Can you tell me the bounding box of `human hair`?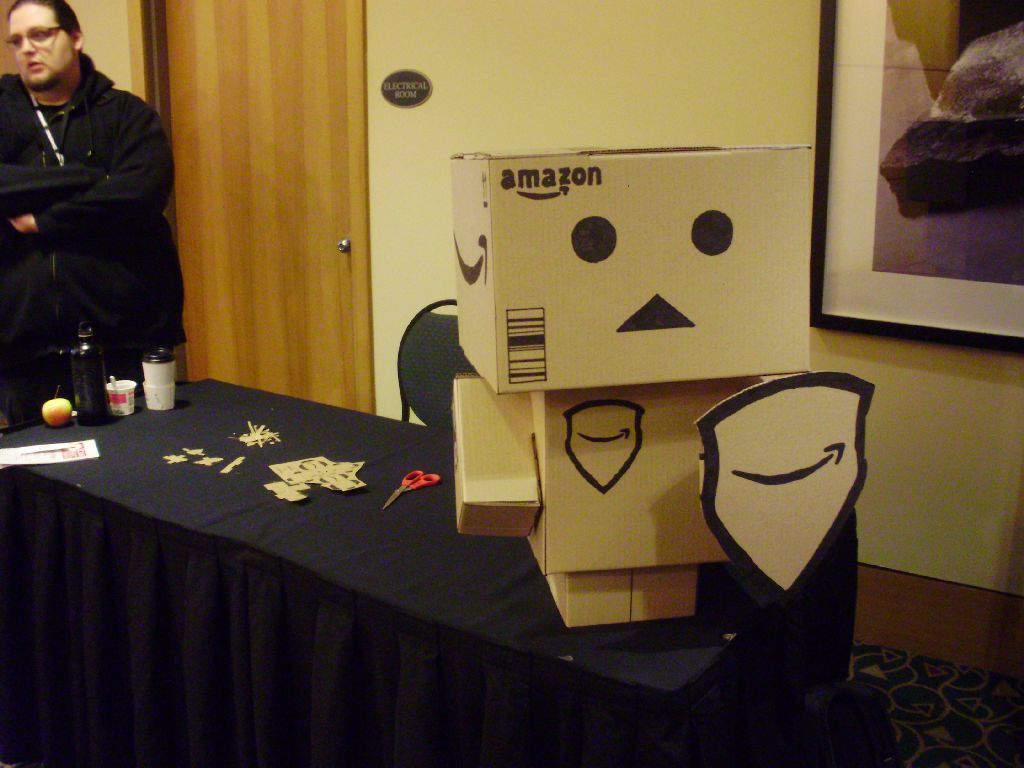
BBox(0, 0, 81, 36).
